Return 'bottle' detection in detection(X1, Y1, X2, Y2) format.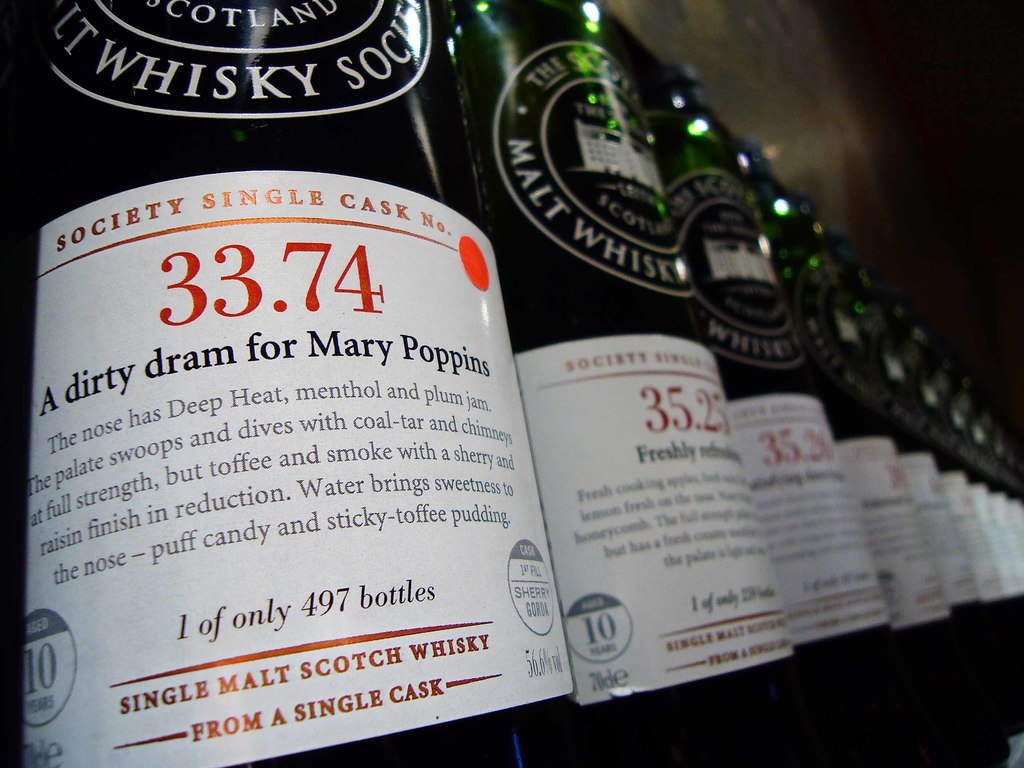
detection(996, 416, 1023, 516).
